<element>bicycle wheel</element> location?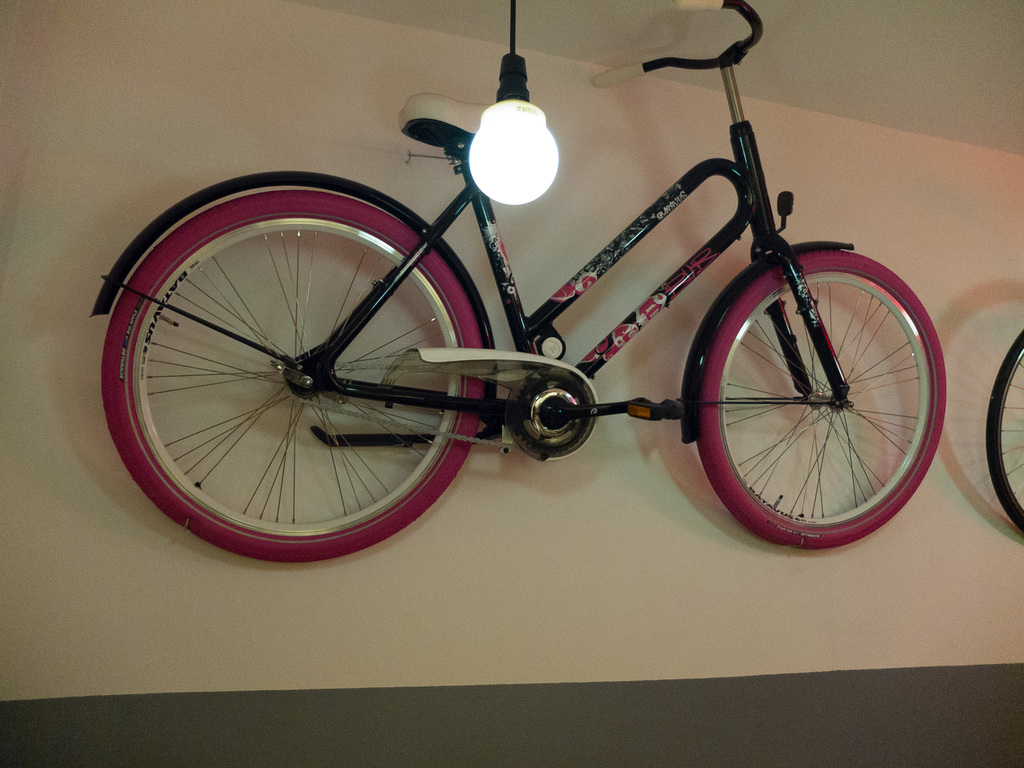
<box>690,248,945,554</box>
